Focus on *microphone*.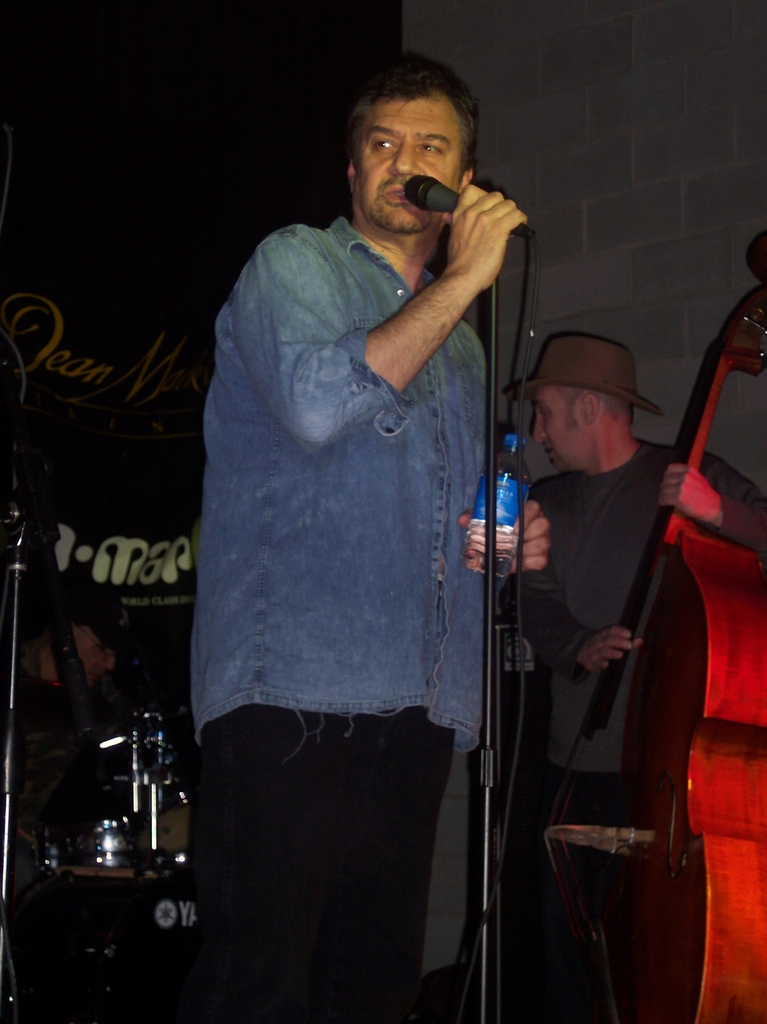
Focused at 405:171:531:209.
